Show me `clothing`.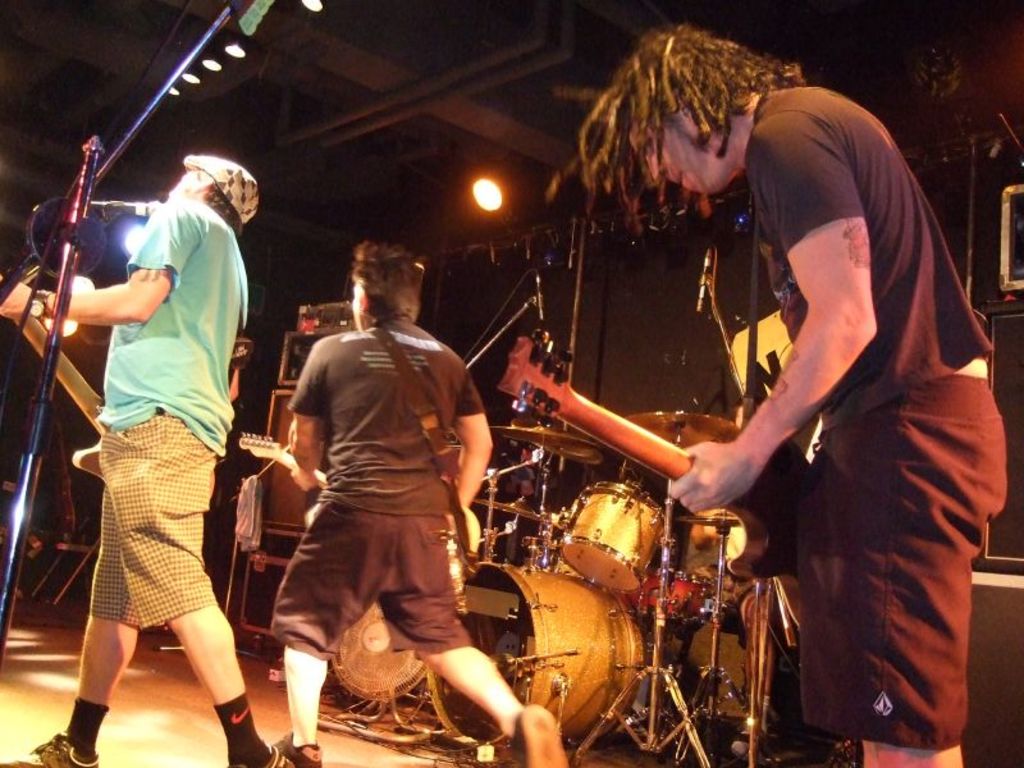
`clothing` is here: Rect(302, 312, 466, 662).
